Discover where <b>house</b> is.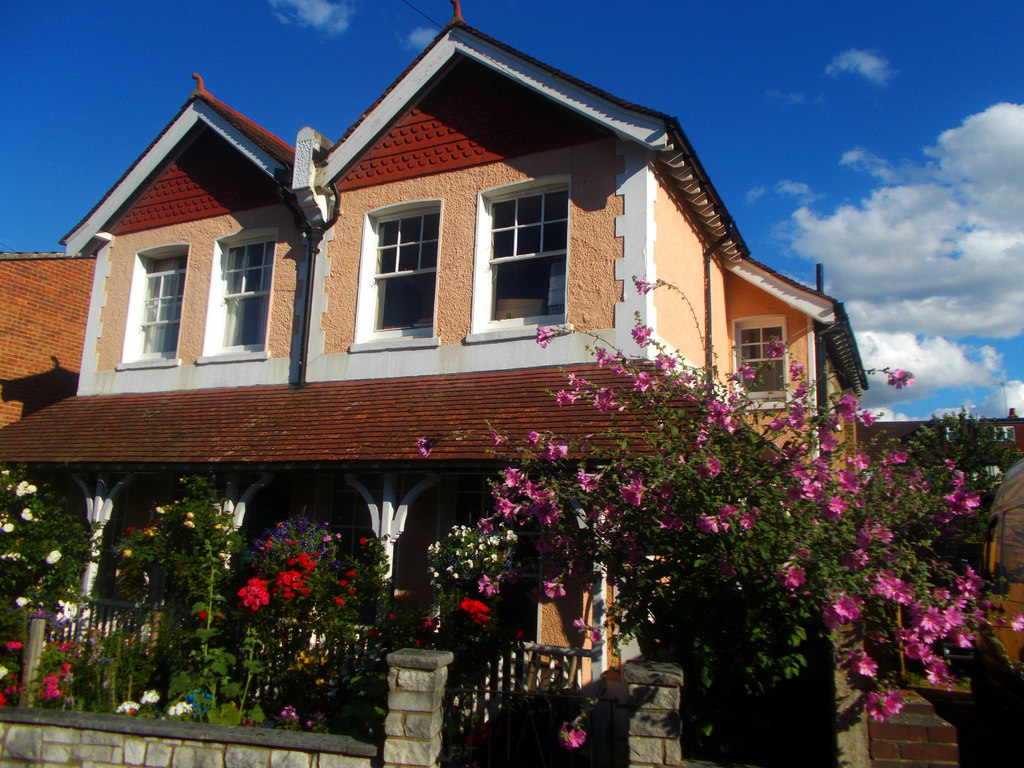
Discovered at crop(0, 0, 870, 703).
